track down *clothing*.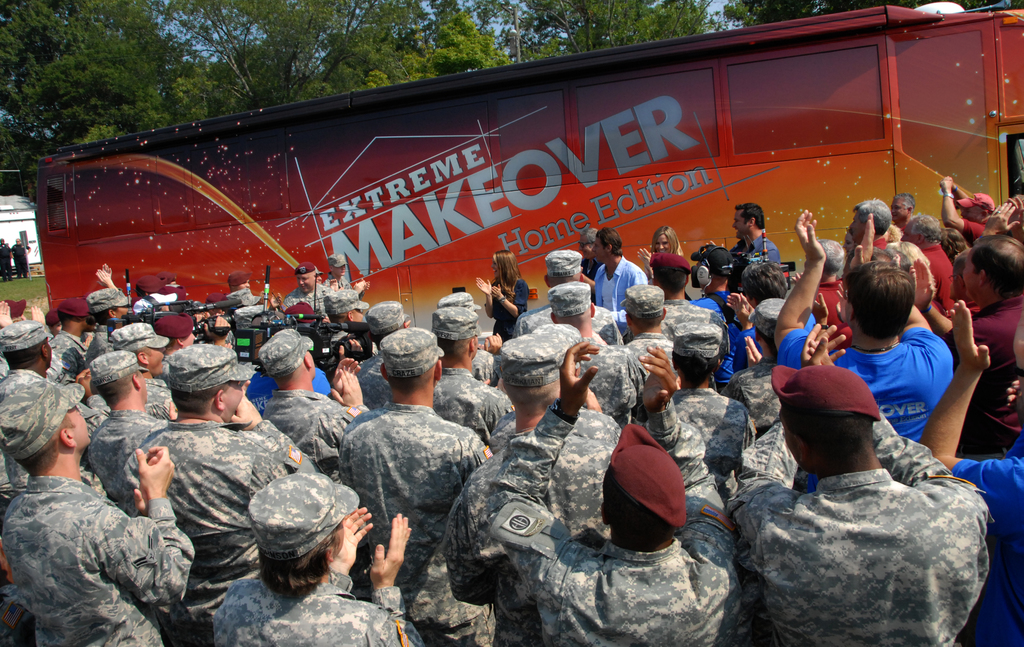
Tracked to (left=872, top=234, right=891, bottom=257).
